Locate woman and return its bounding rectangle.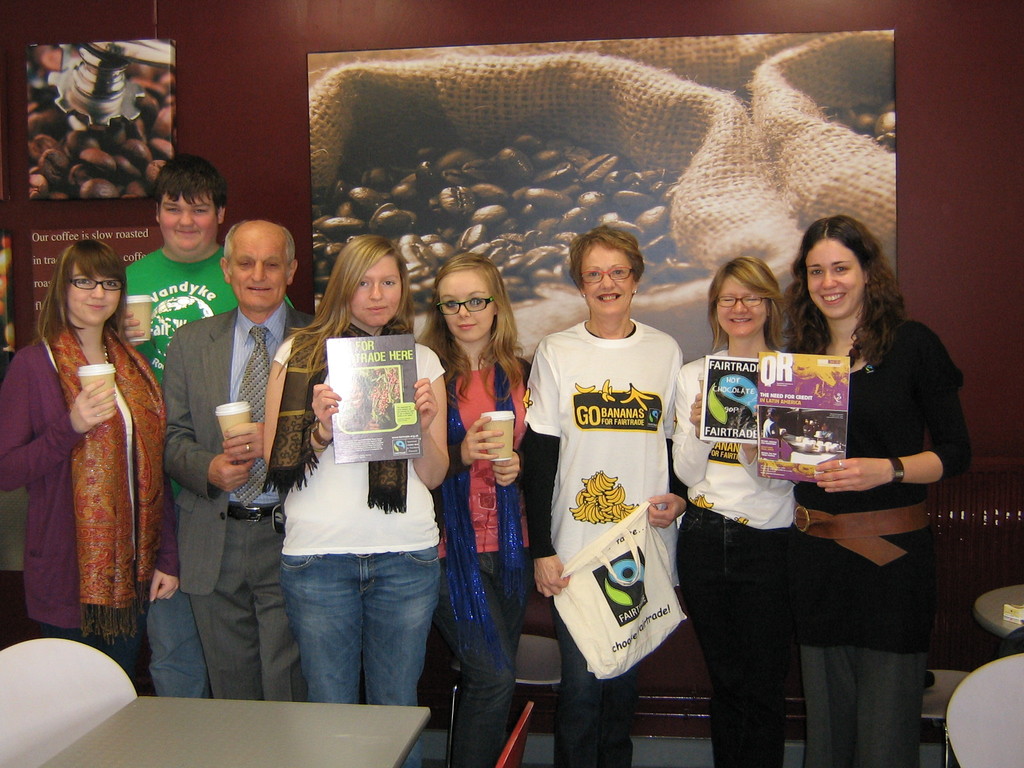
BBox(411, 258, 546, 767).
